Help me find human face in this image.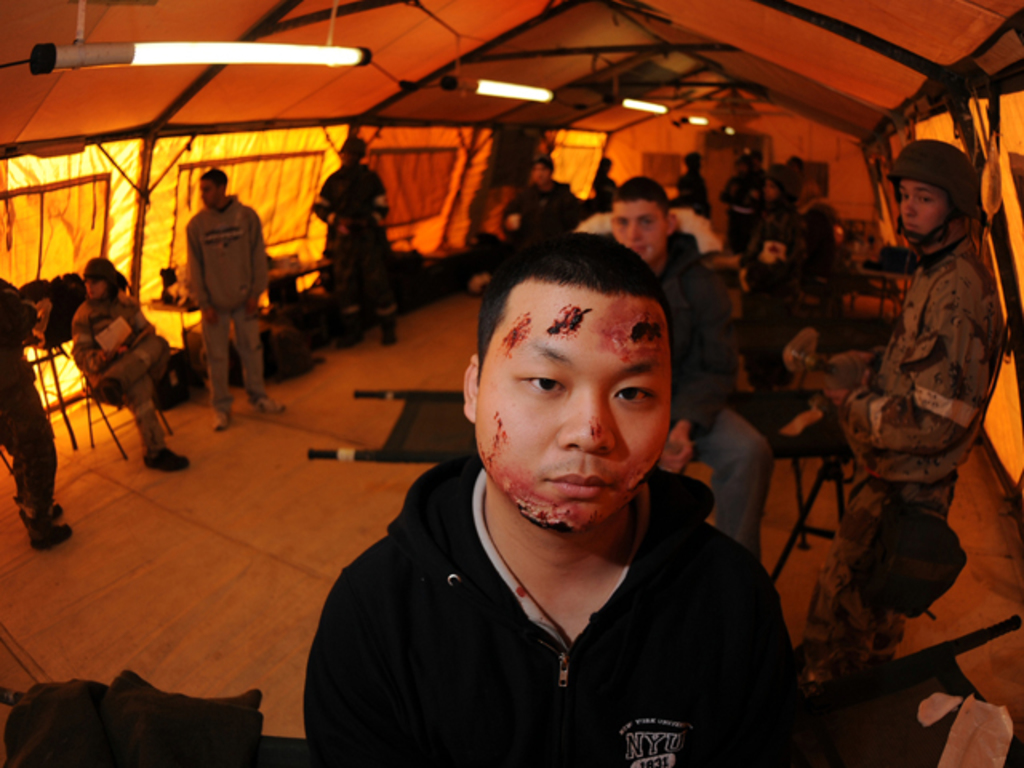
Found it: <region>616, 202, 661, 259</region>.
